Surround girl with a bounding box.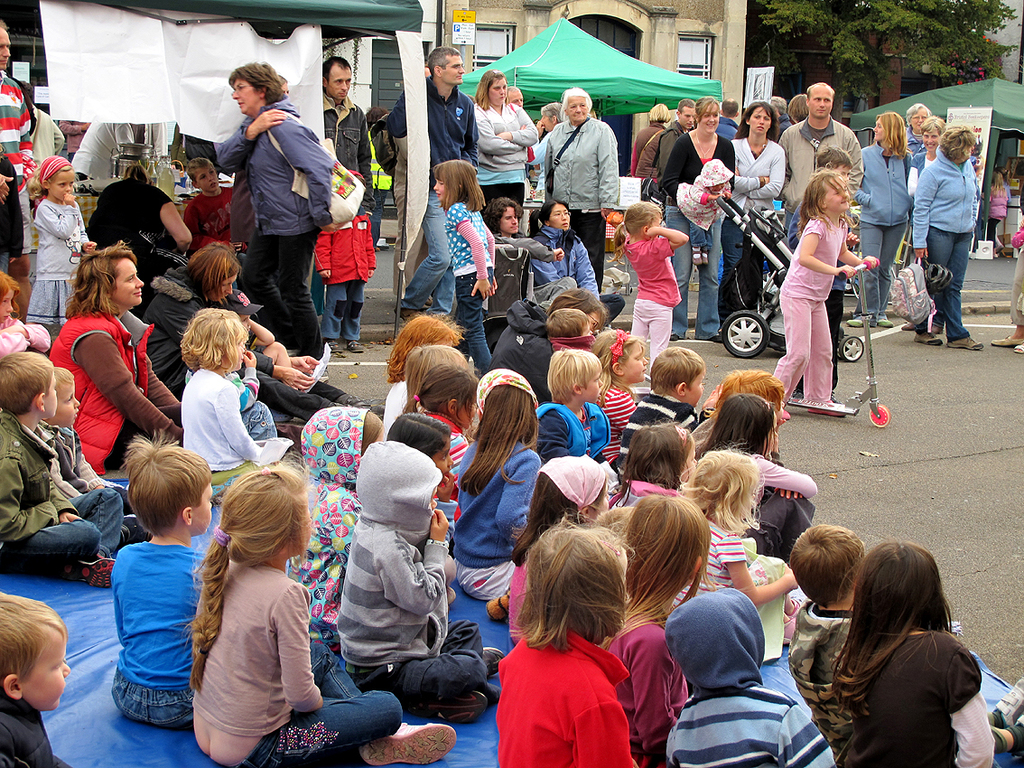
locate(0, 282, 46, 365).
